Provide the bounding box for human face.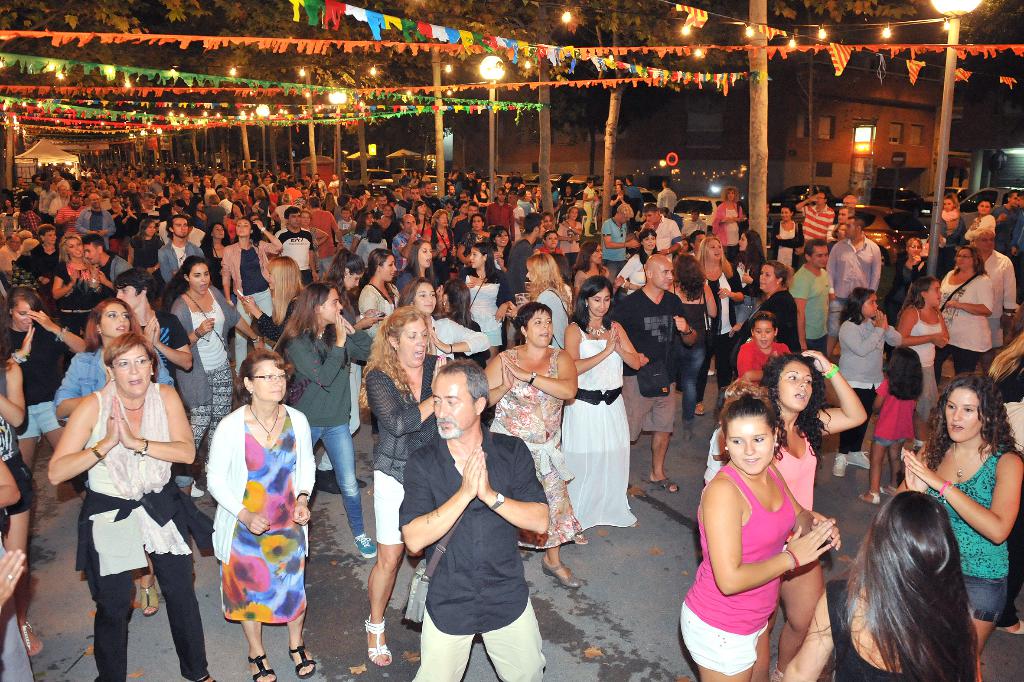
BBox(397, 318, 429, 368).
